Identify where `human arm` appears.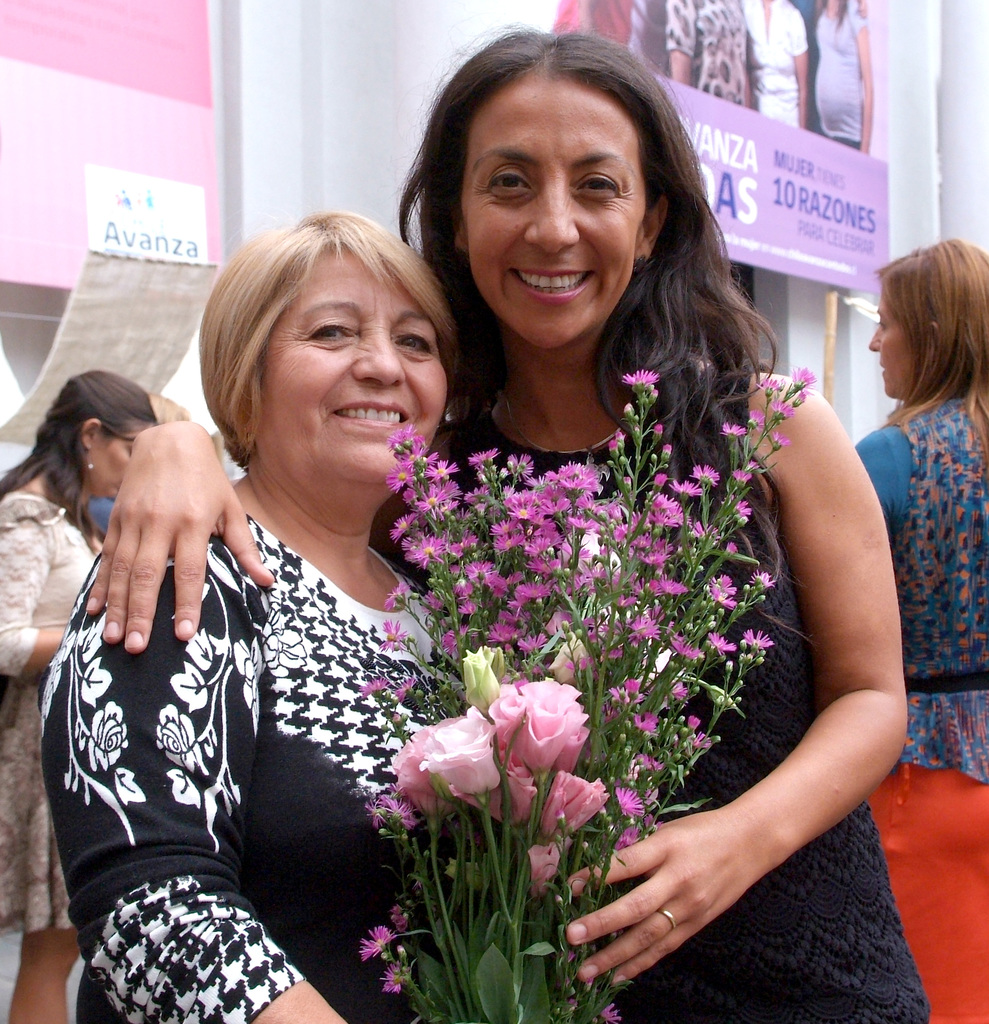
Appears at region(76, 406, 275, 659).
